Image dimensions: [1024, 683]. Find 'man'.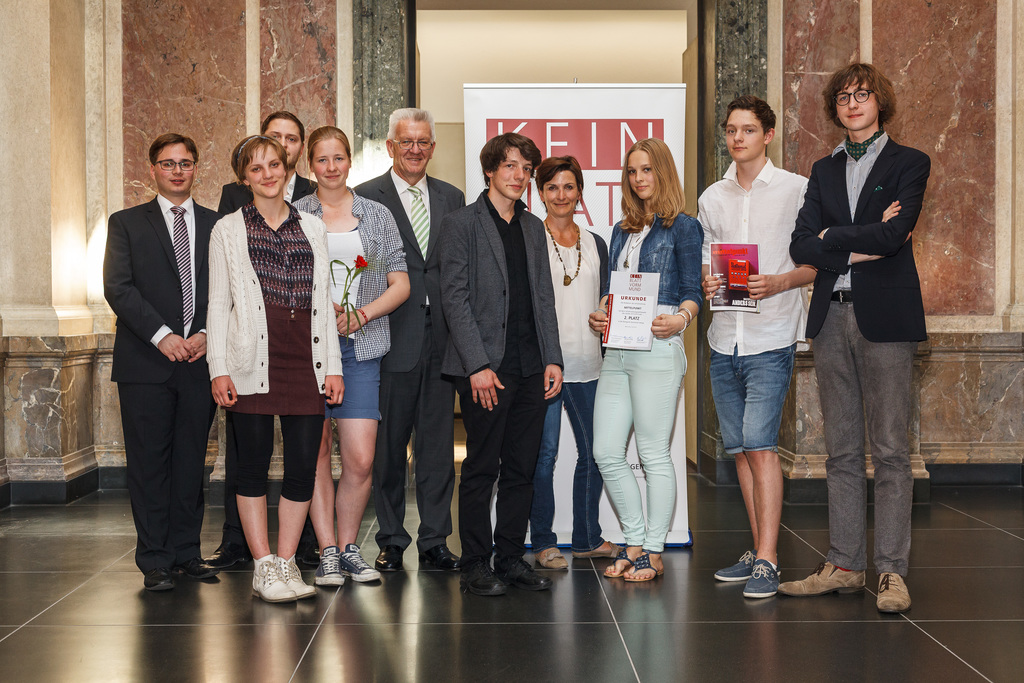
[left=437, top=135, right=552, bottom=600].
